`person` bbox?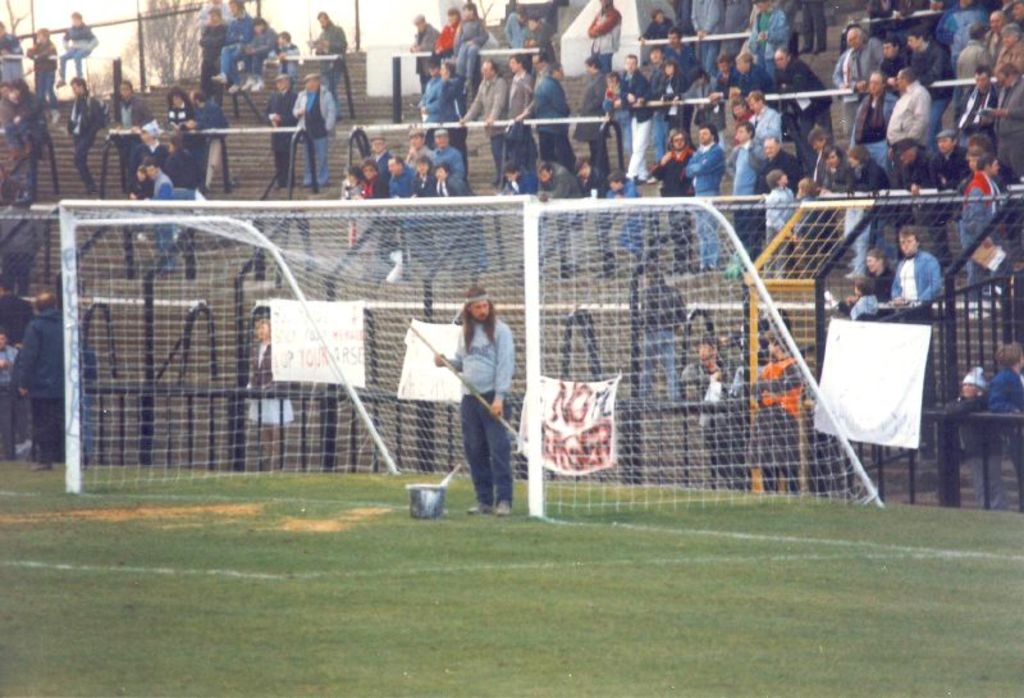
detection(55, 0, 99, 86)
